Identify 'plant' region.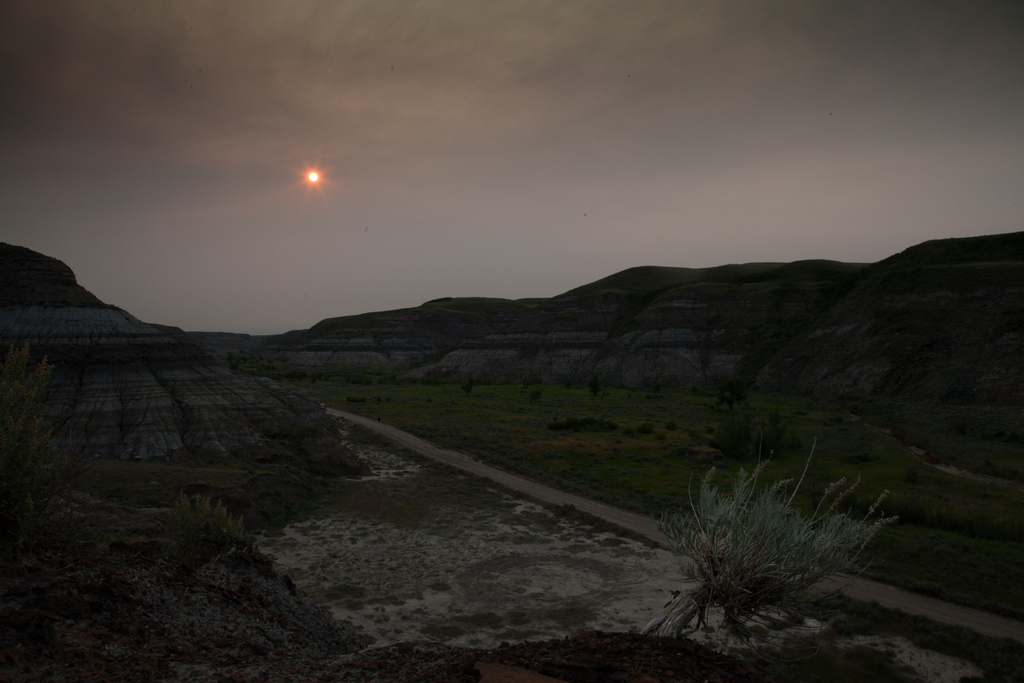
Region: (left=655, top=457, right=872, bottom=616).
